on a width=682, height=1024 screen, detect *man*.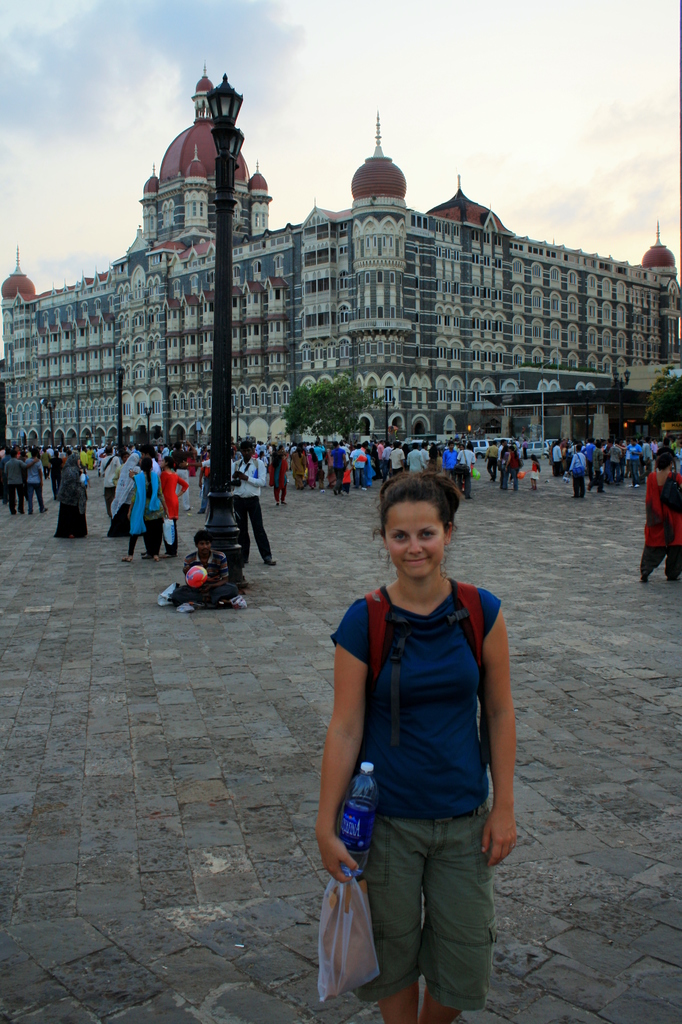
[5, 452, 38, 515].
